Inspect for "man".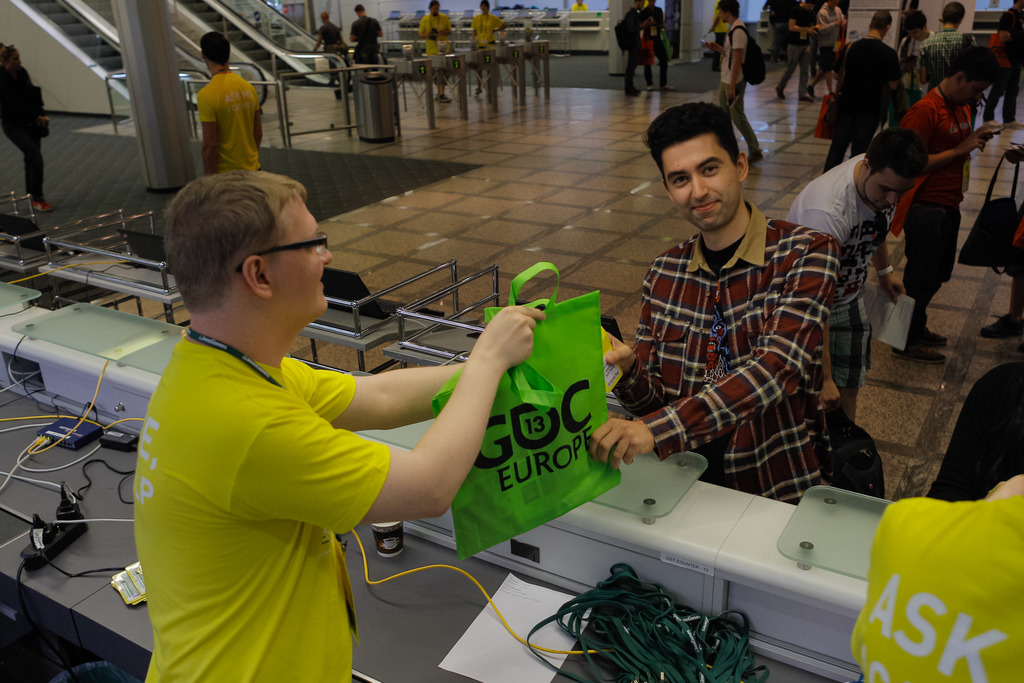
Inspection: 105:130:550:668.
